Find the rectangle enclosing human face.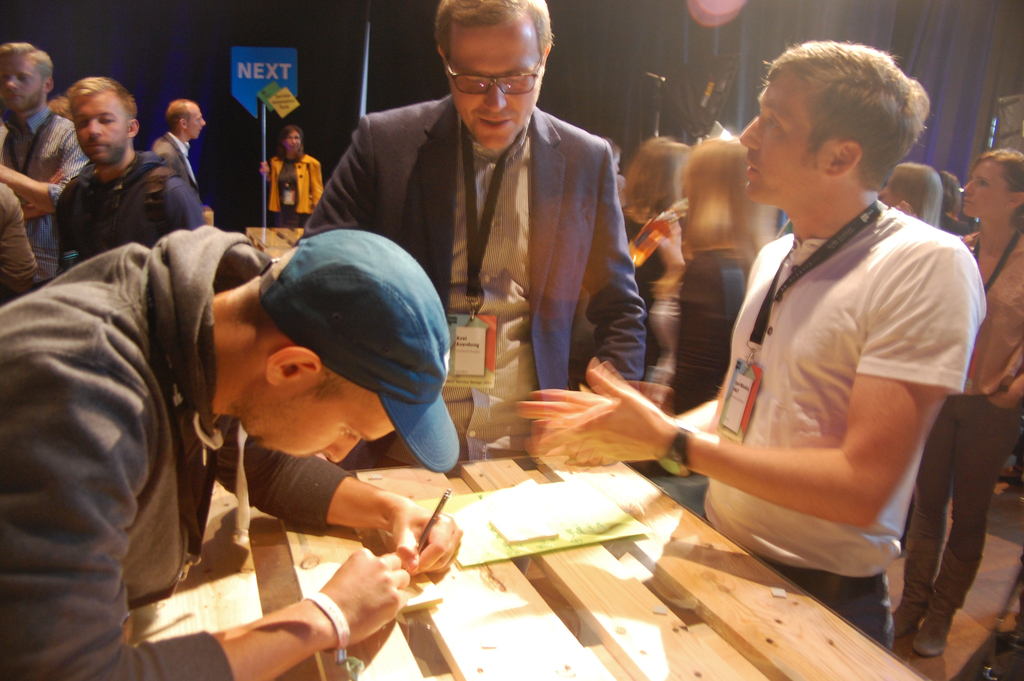
[left=739, top=70, right=822, bottom=203].
